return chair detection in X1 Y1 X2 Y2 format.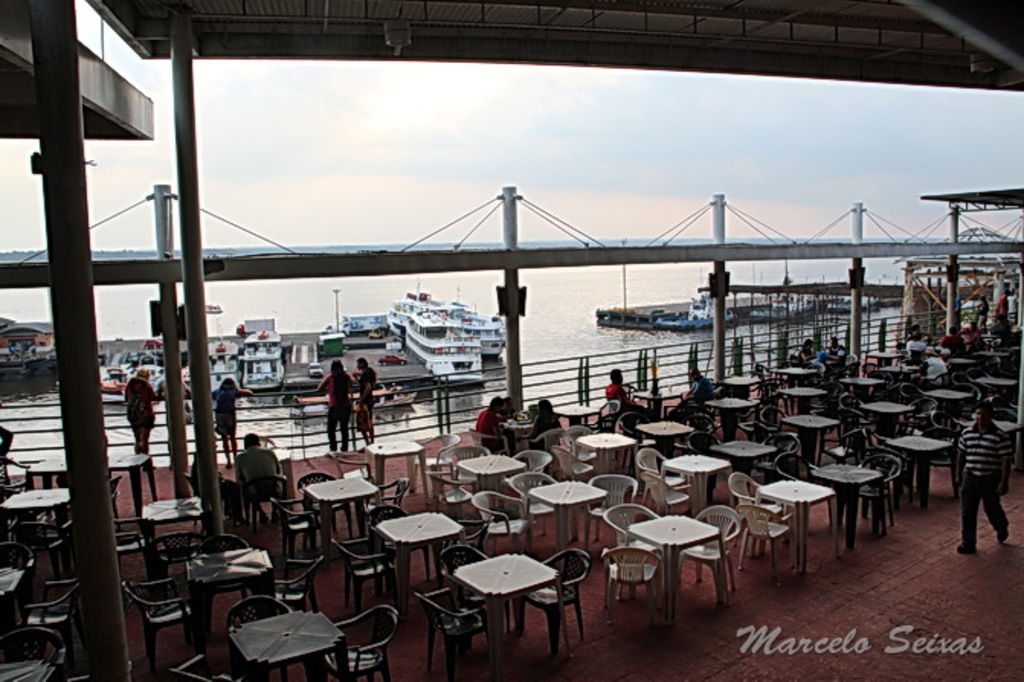
452 444 491 503.
